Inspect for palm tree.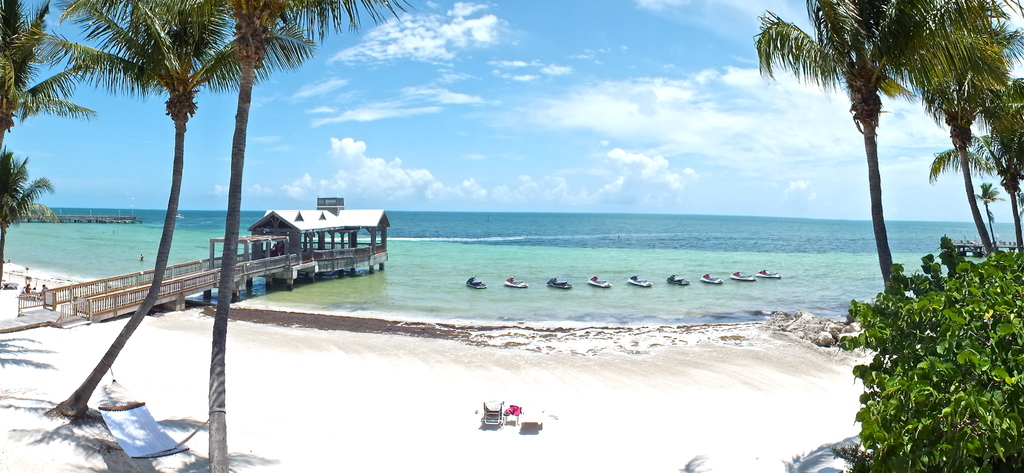
Inspection: rect(751, 0, 1020, 307).
